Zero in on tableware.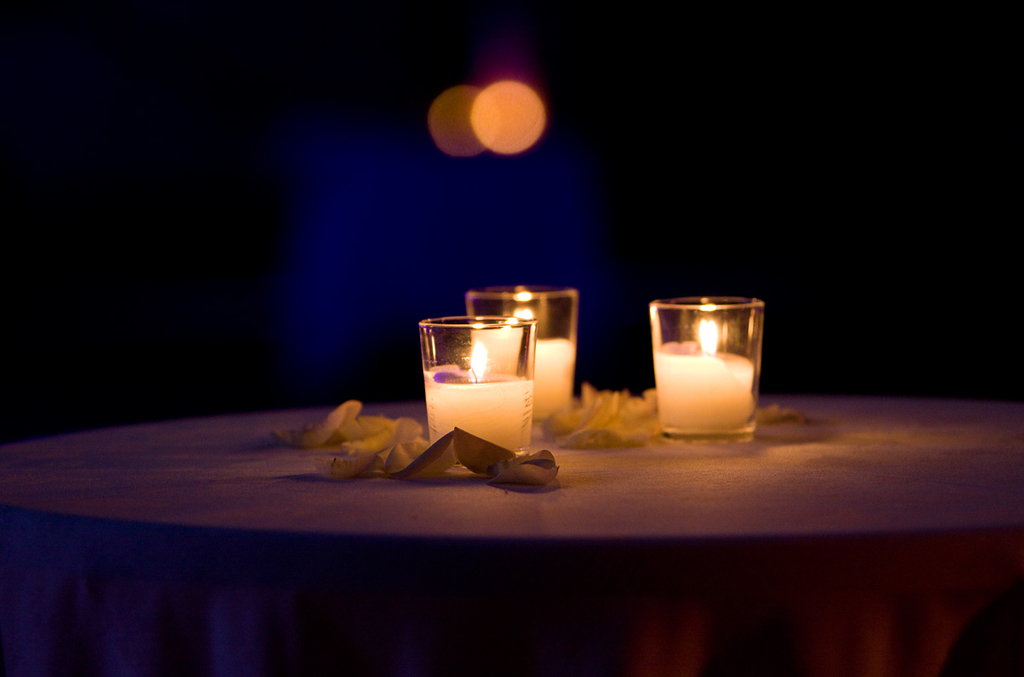
Zeroed in: rect(648, 283, 759, 429).
